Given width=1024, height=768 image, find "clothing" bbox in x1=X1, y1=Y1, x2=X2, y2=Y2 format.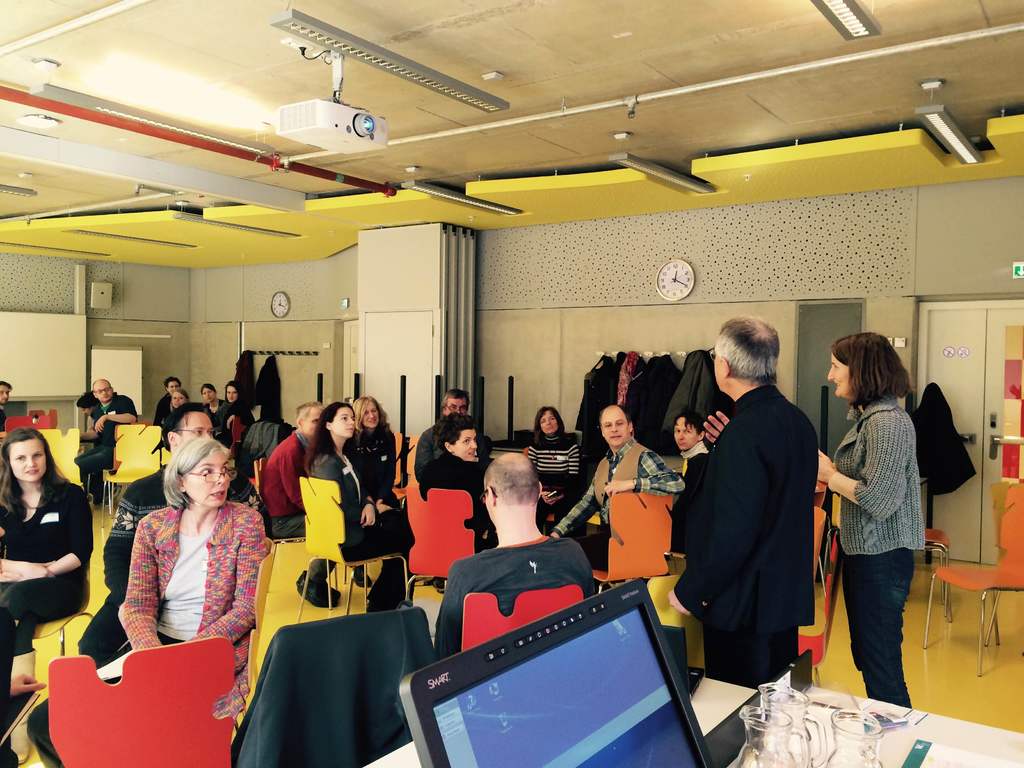
x1=115, y1=482, x2=273, y2=617.
